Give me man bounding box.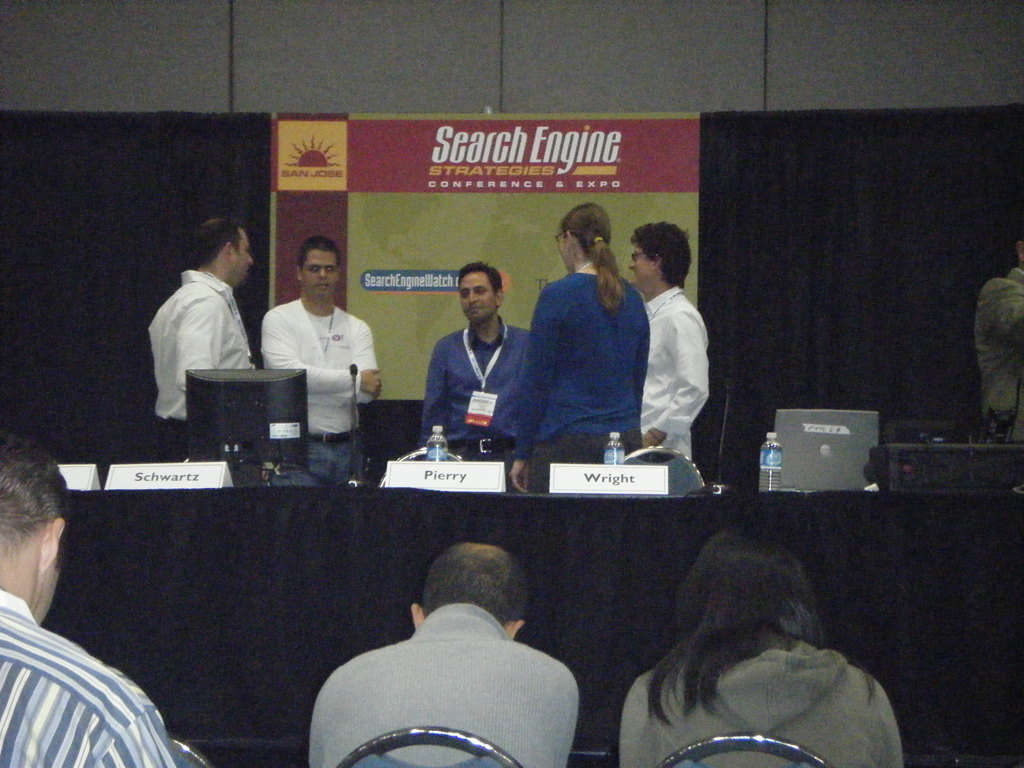
977, 239, 1023, 445.
